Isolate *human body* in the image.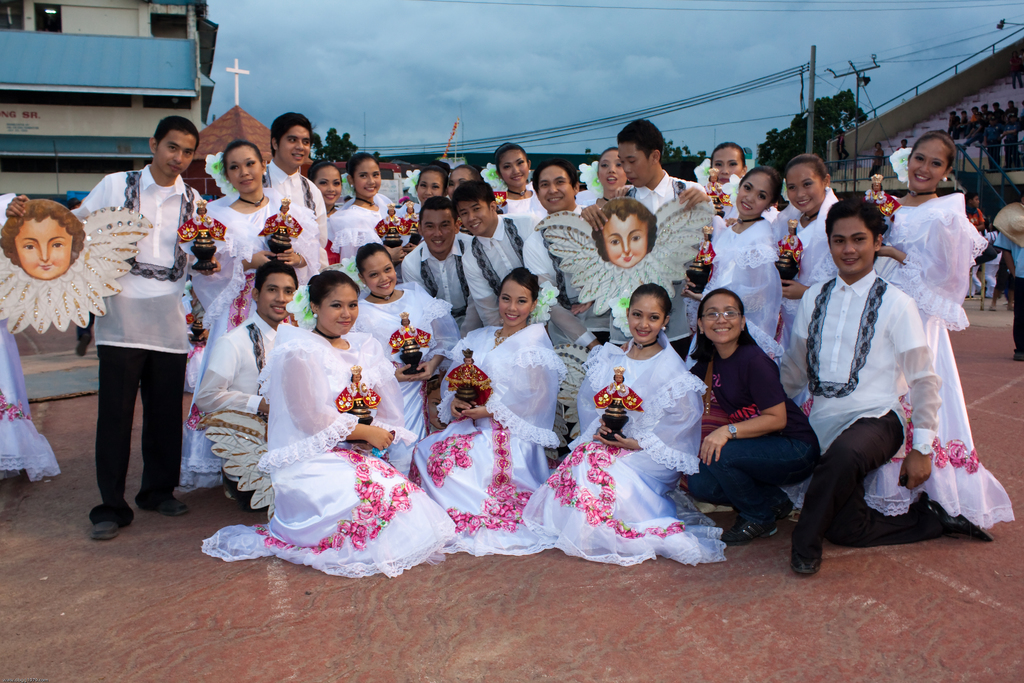
Isolated region: box(716, 279, 820, 559).
